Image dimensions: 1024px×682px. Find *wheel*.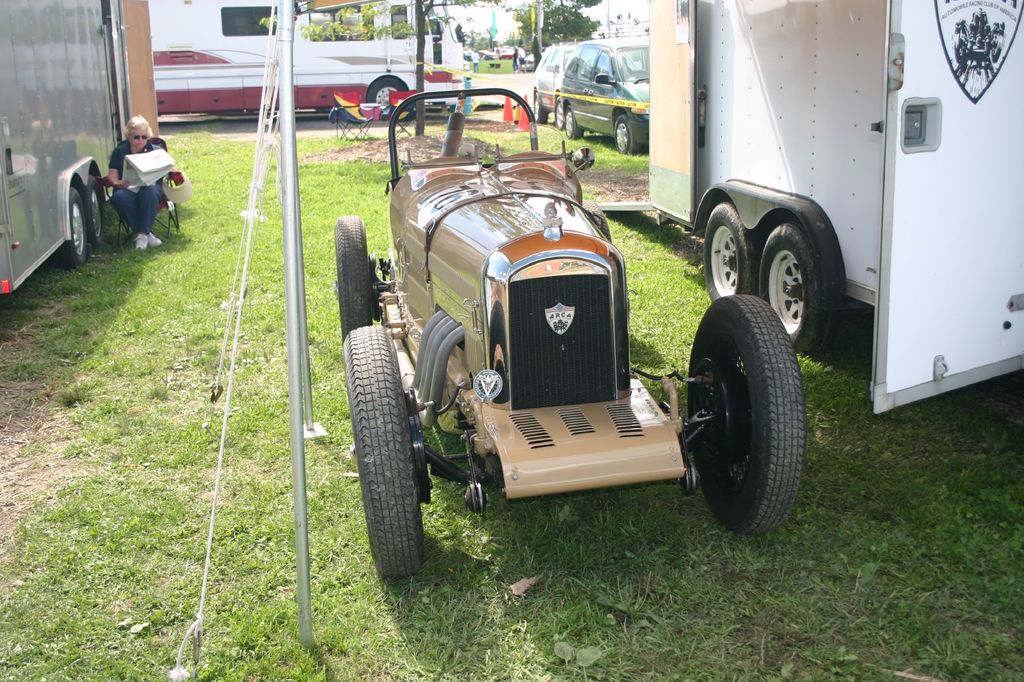
367,77,405,121.
